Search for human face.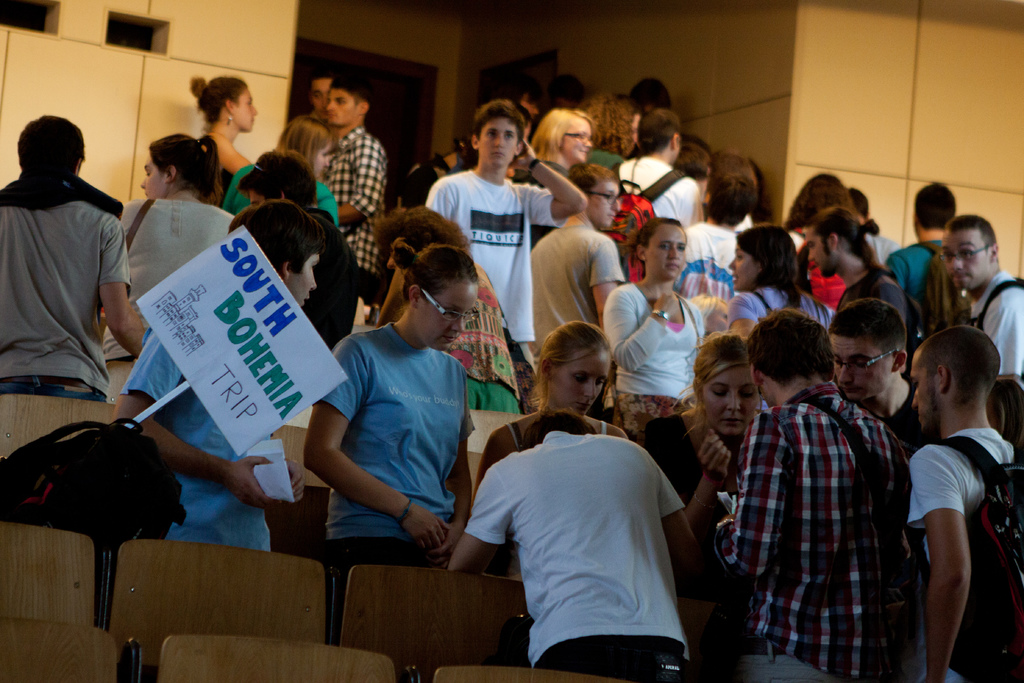
Found at 835/338/892/407.
